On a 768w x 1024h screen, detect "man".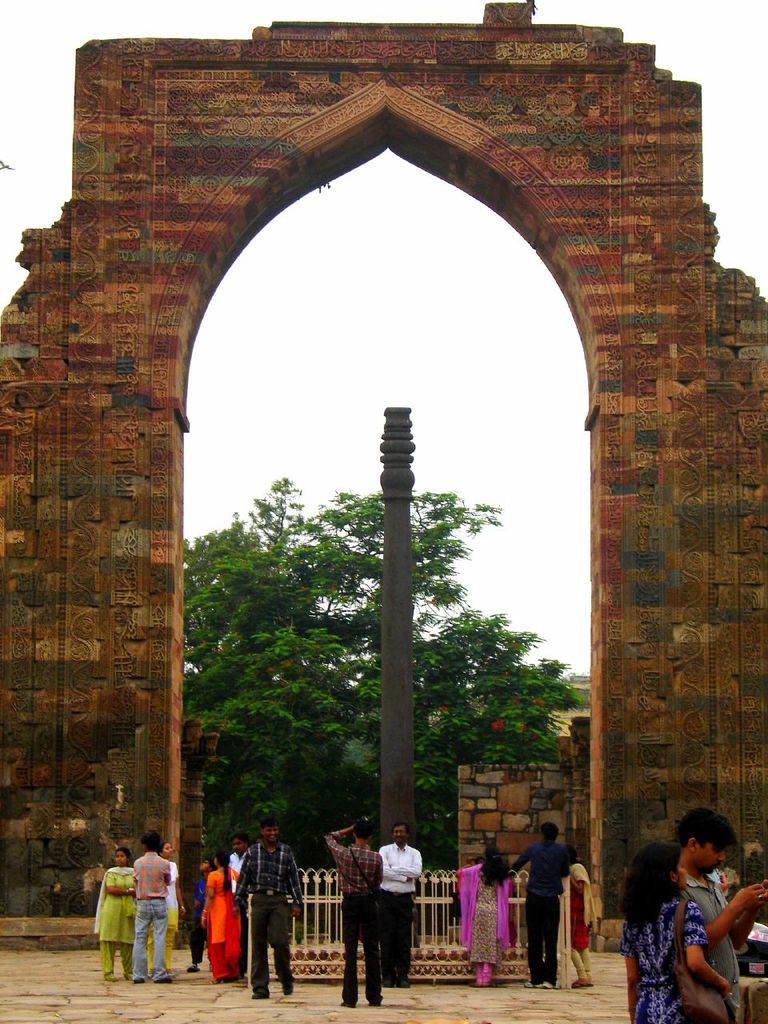
211, 820, 299, 995.
